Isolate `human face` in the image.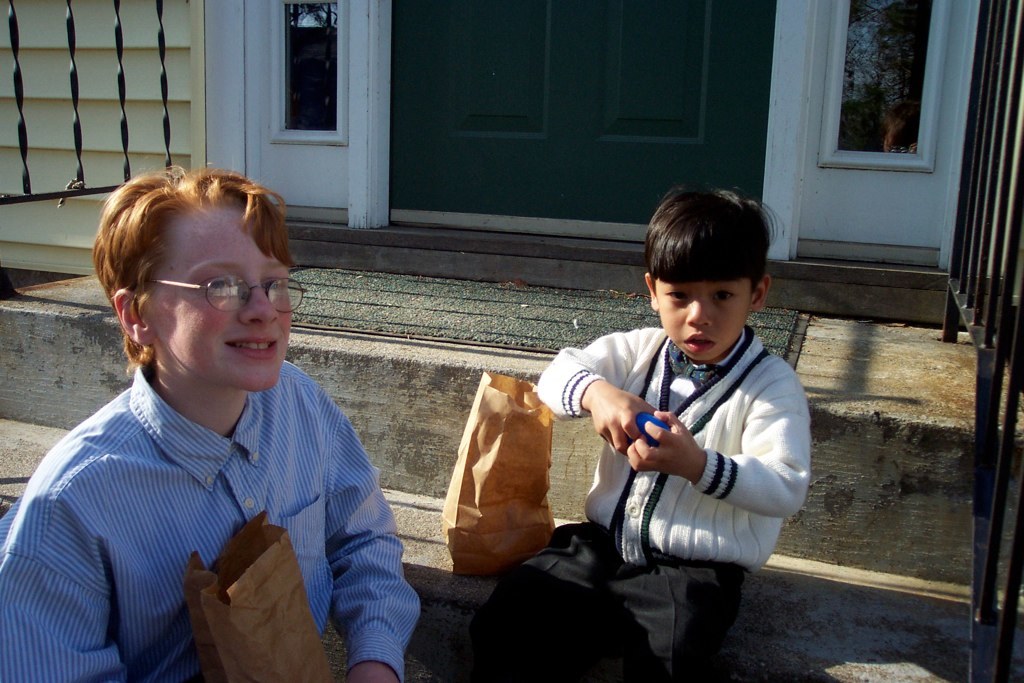
Isolated region: bbox=(160, 210, 293, 396).
